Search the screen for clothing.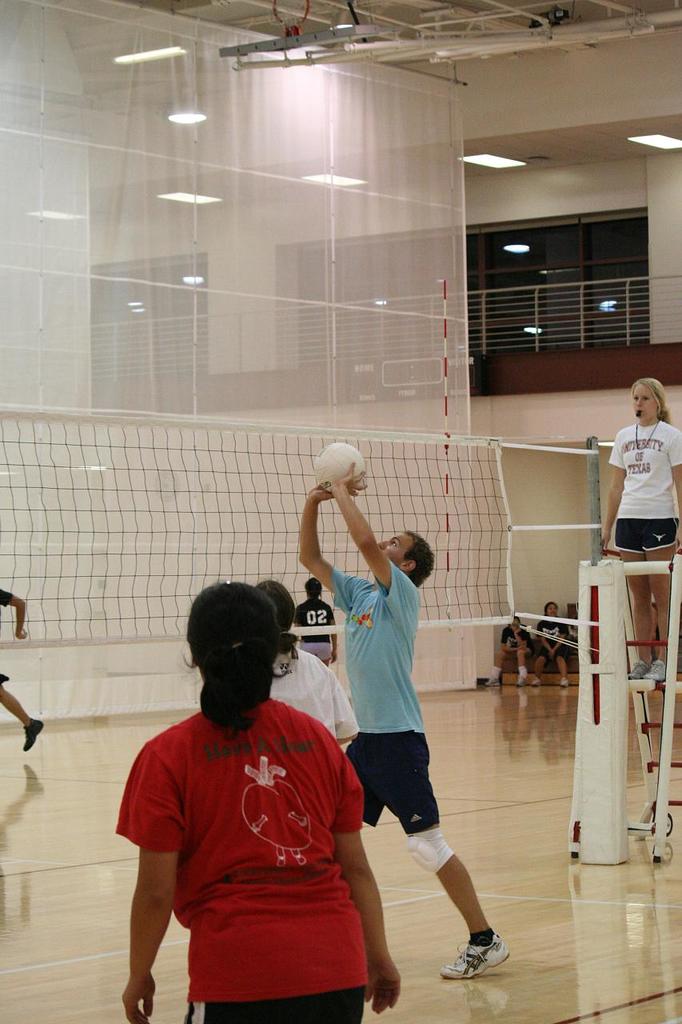
Found at rect(491, 623, 532, 683).
